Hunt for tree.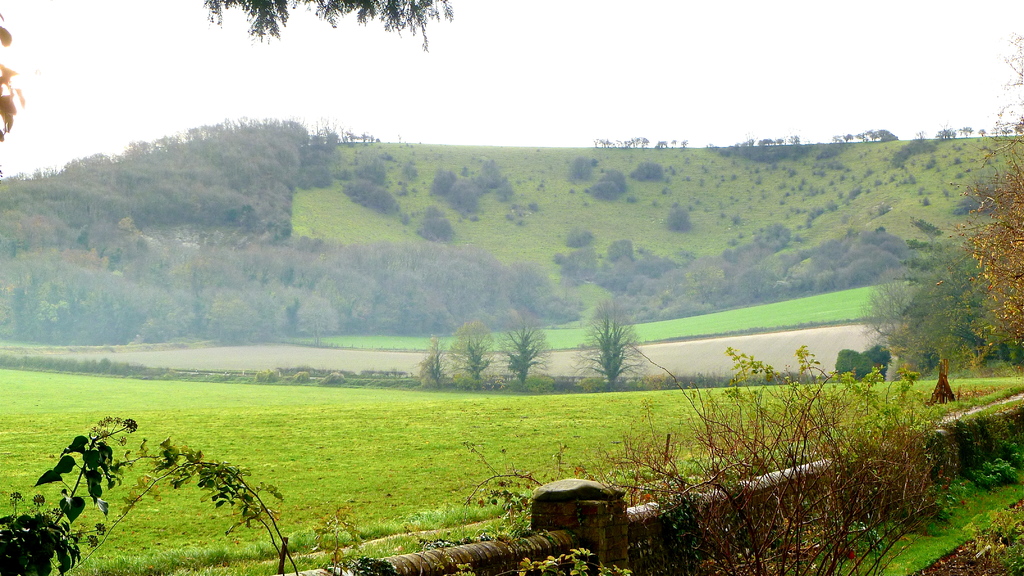
Hunted down at rect(438, 174, 490, 217).
